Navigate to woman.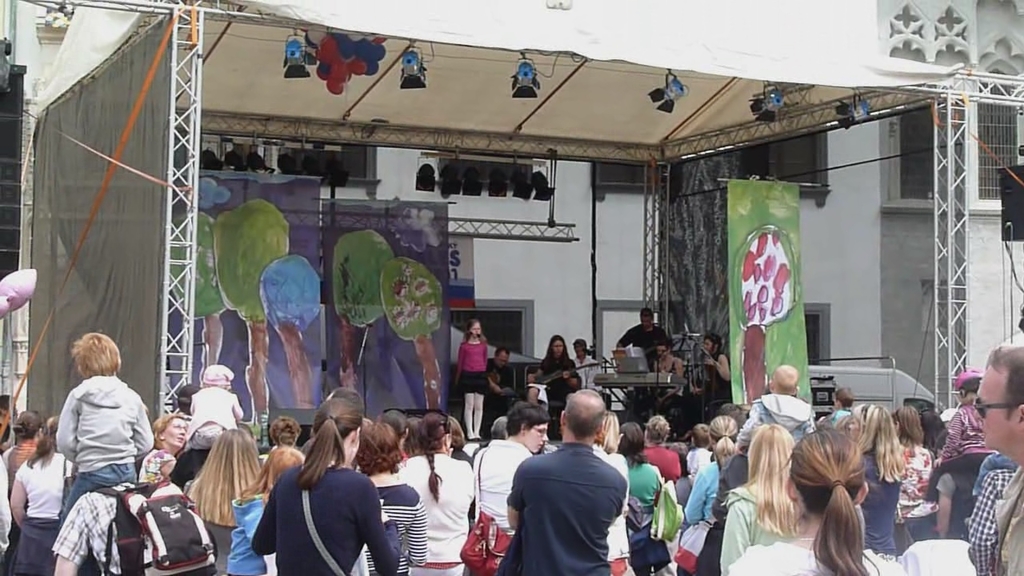
Navigation target: [x1=7, y1=410, x2=74, y2=575].
